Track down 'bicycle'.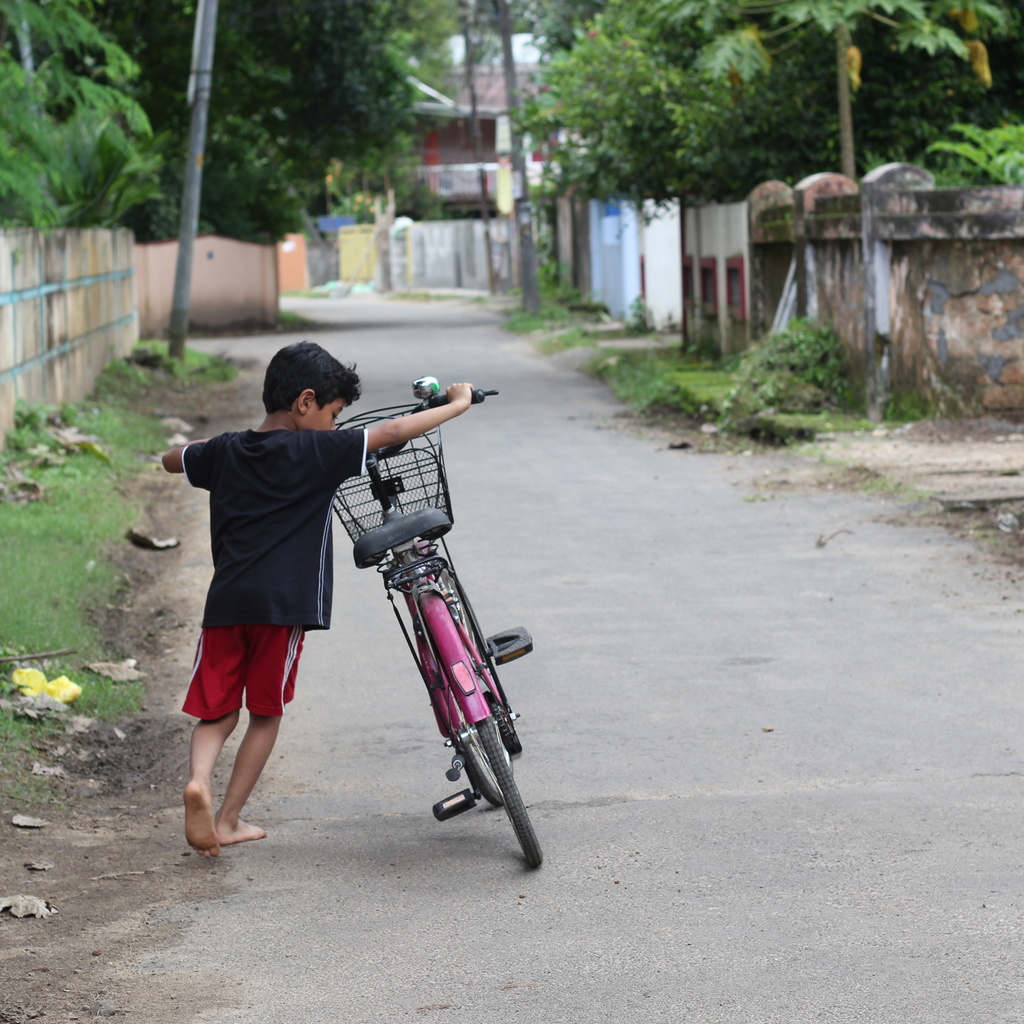
Tracked to 266/402/559/870.
